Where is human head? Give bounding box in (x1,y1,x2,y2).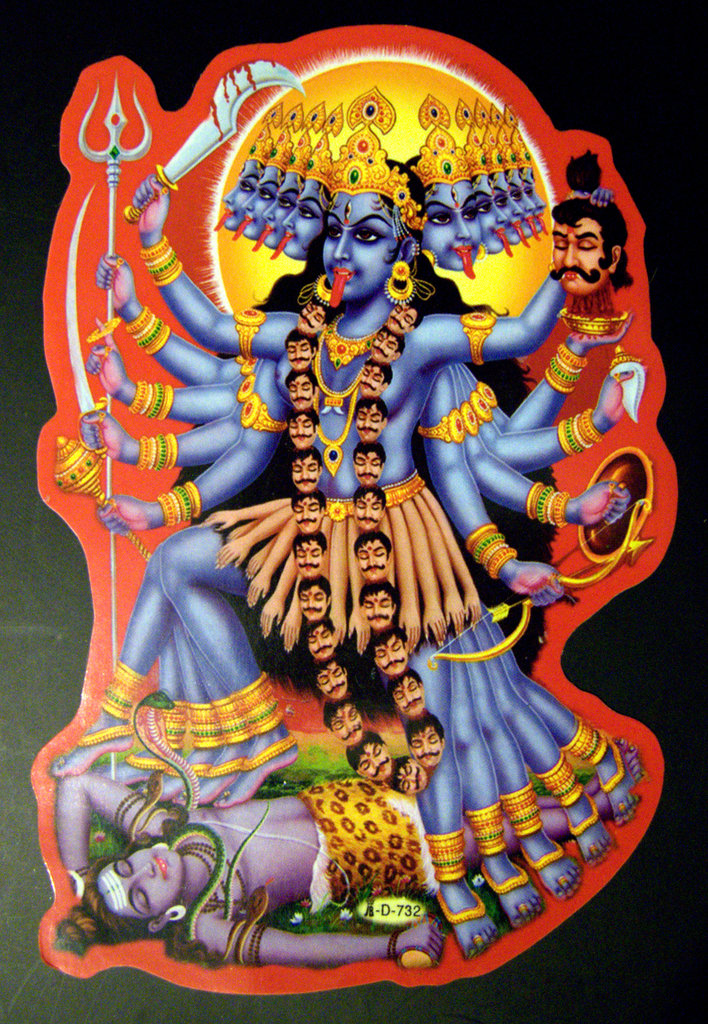
(350,483,383,528).
